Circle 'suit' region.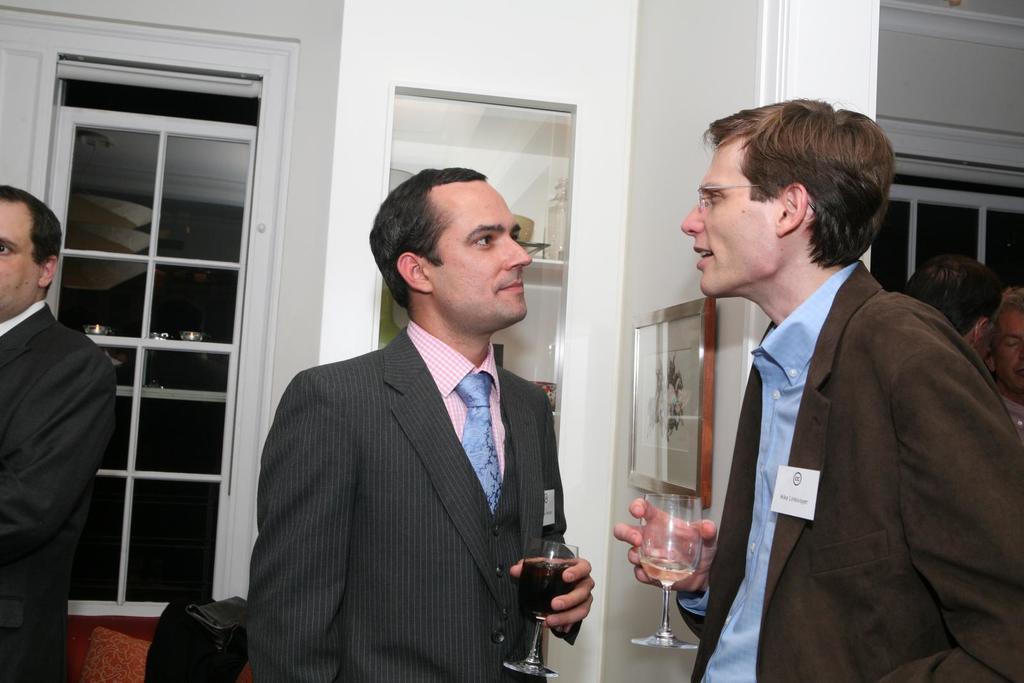
Region: <bbox>675, 257, 1023, 682</bbox>.
